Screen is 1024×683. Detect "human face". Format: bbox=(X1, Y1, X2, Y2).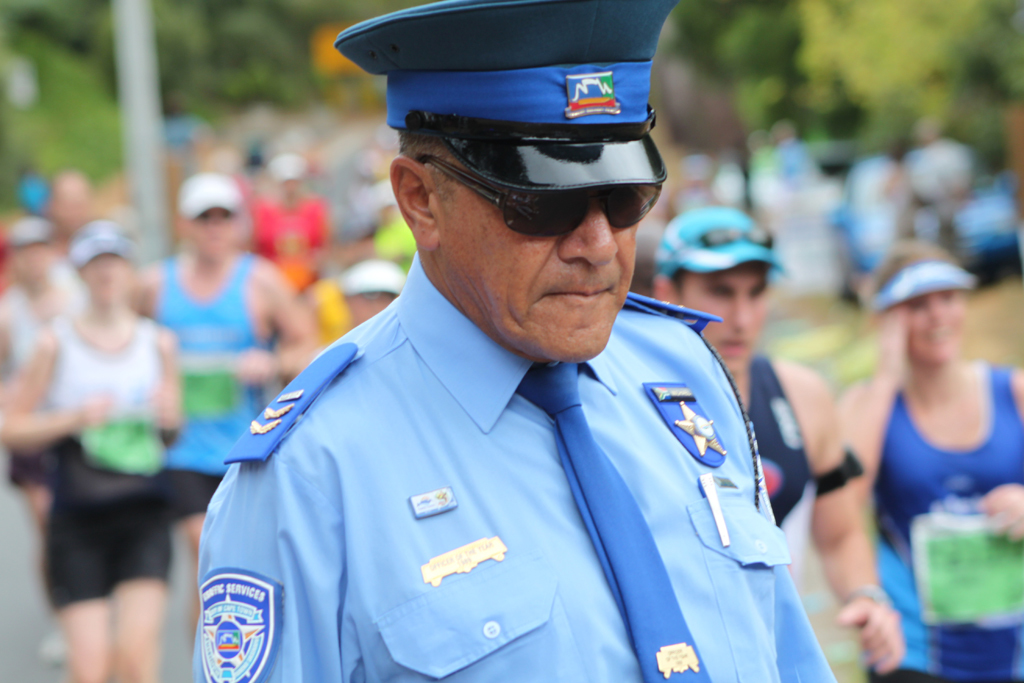
bbox=(443, 161, 638, 364).
